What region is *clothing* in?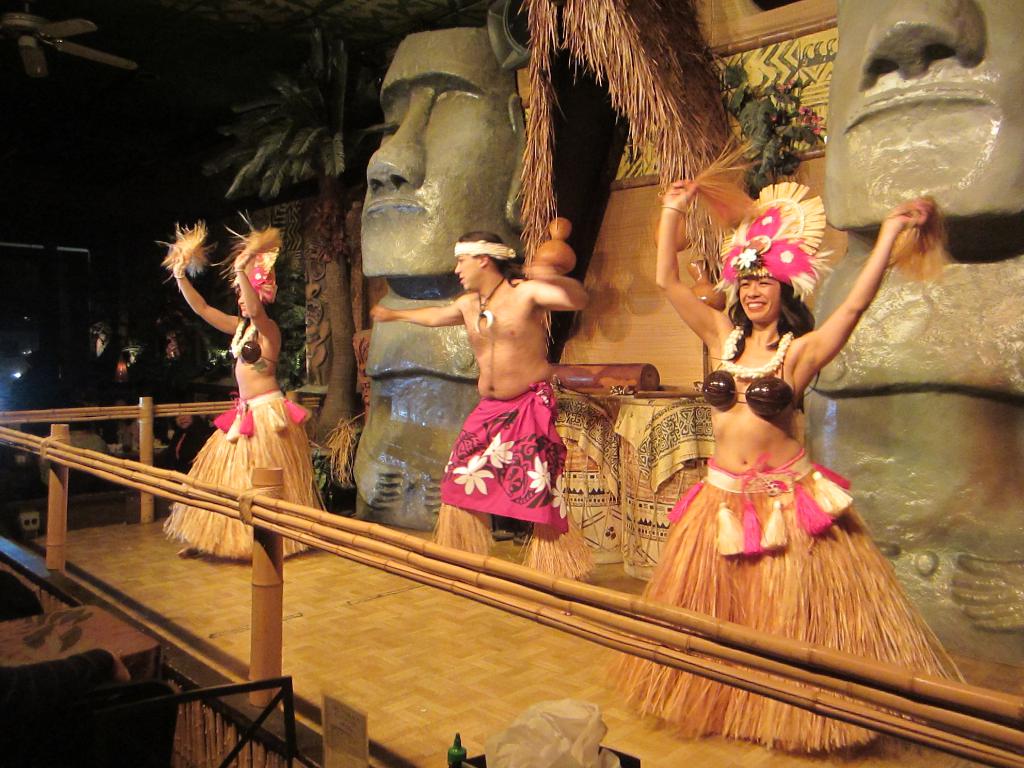
<box>156,322,337,568</box>.
